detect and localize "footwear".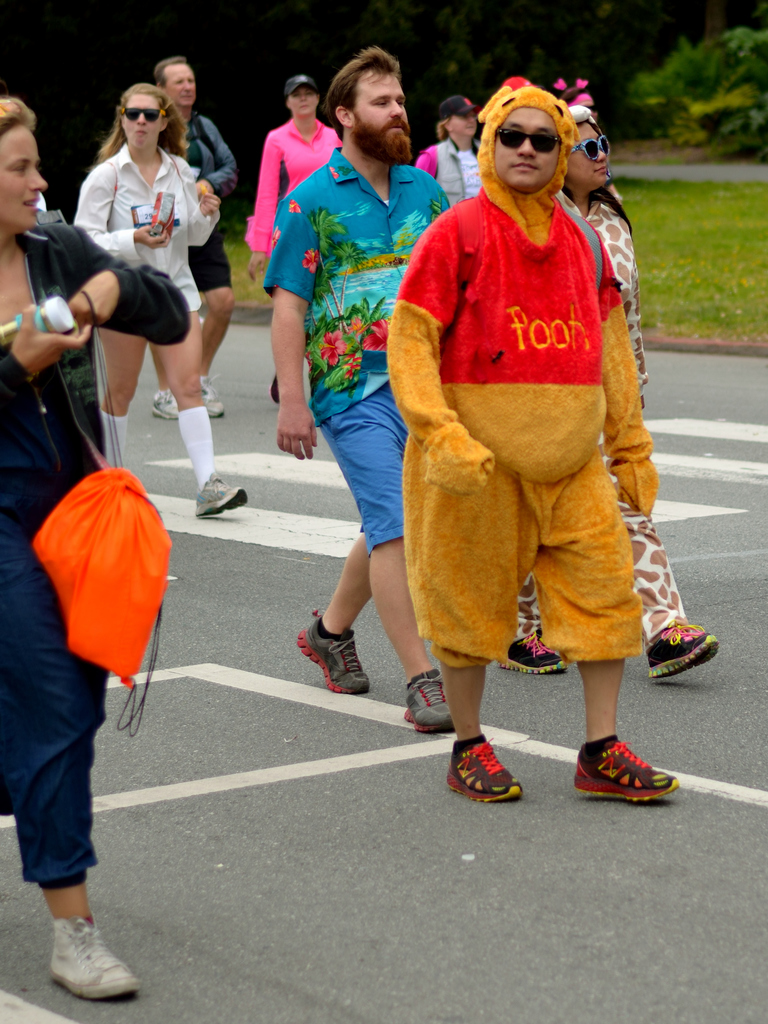
Localized at rect(398, 662, 456, 732).
